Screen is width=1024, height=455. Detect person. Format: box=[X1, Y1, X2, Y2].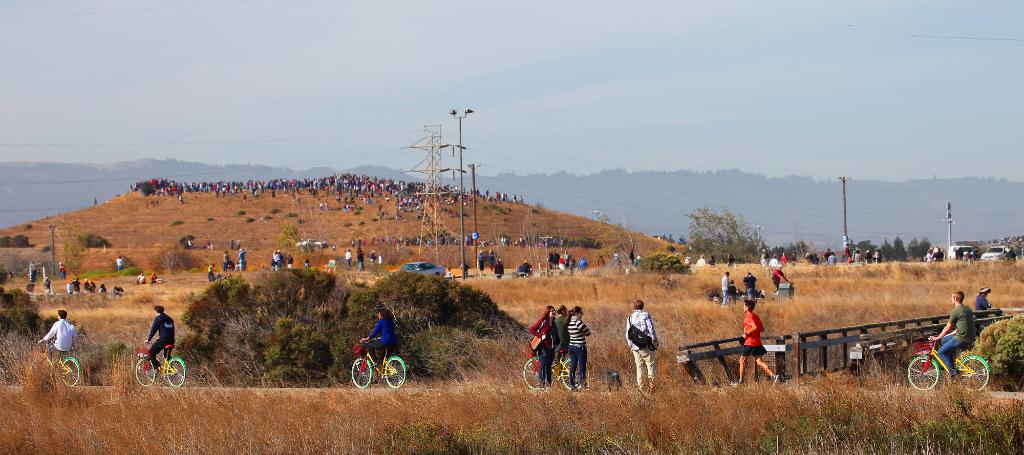
box=[925, 290, 975, 381].
